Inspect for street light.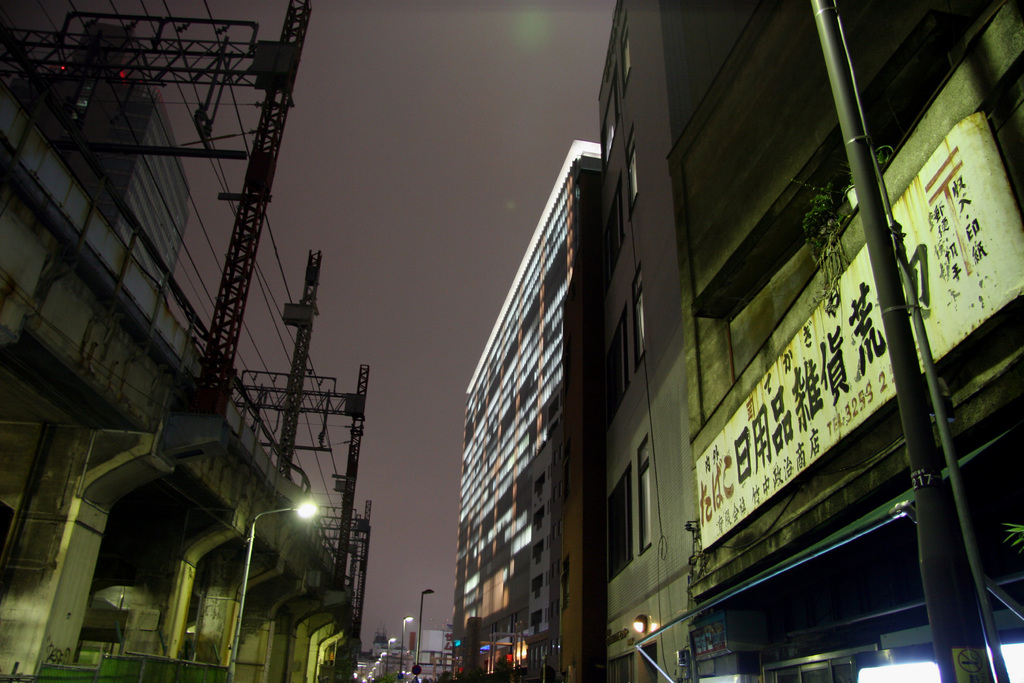
Inspection: (397,614,415,678).
